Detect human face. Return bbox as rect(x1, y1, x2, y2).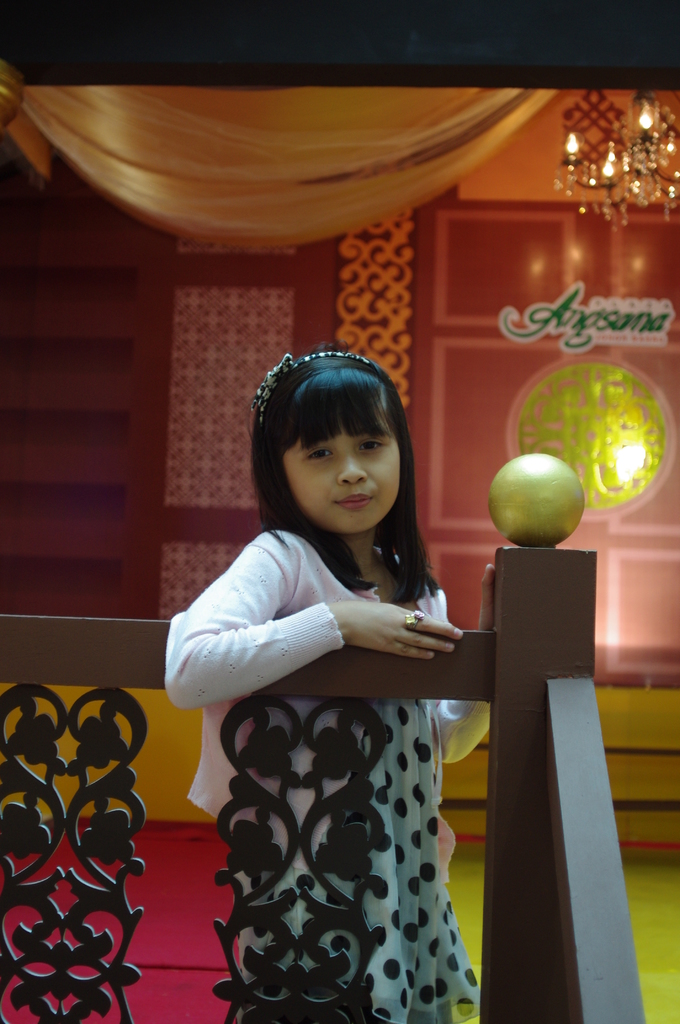
rect(279, 399, 403, 534).
